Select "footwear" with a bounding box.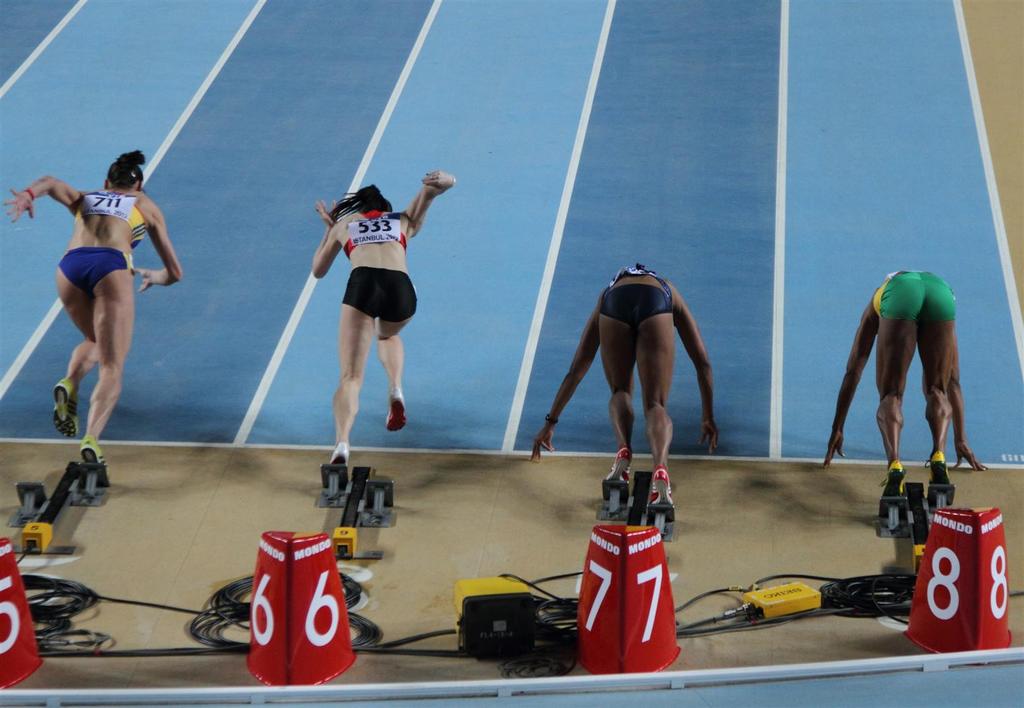
select_region(881, 462, 907, 500).
